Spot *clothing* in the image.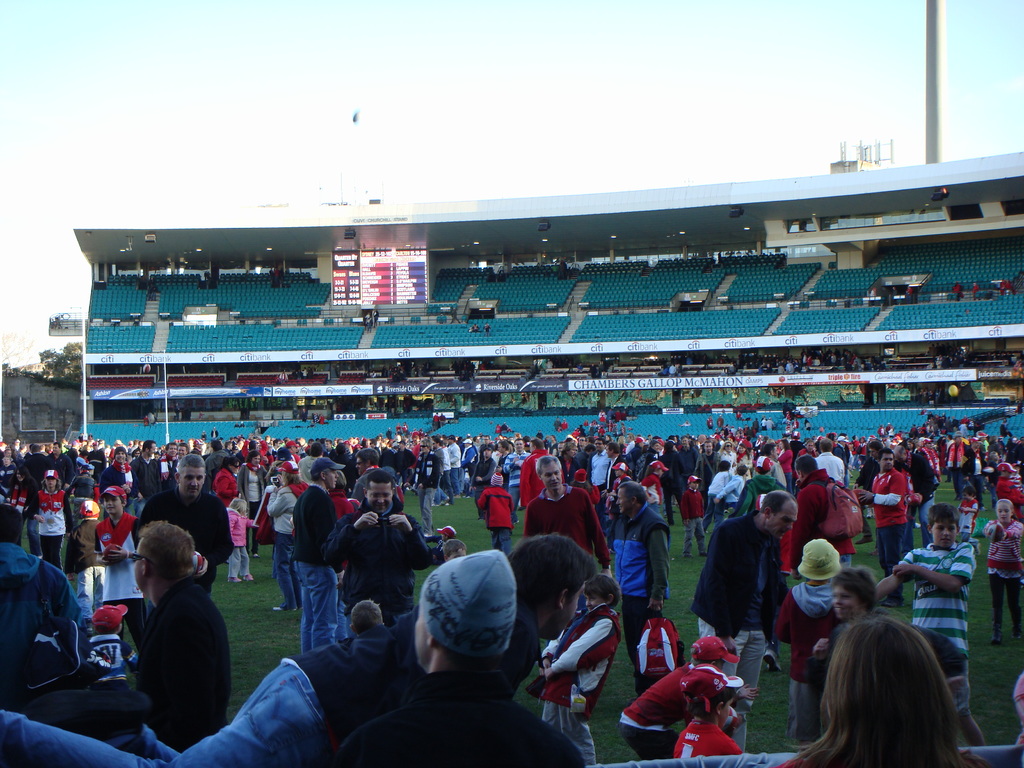
*clothing* found at l=95, t=503, r=156, b=617.
